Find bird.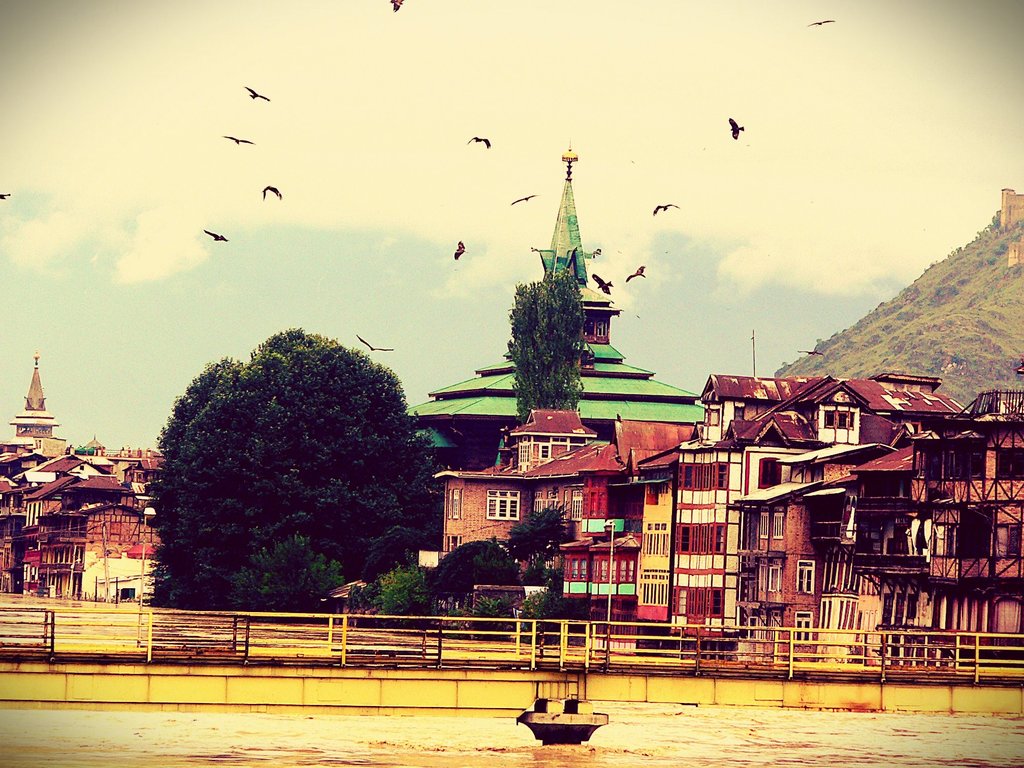
<bbox>264, 180, 288, 203</bbox>.
